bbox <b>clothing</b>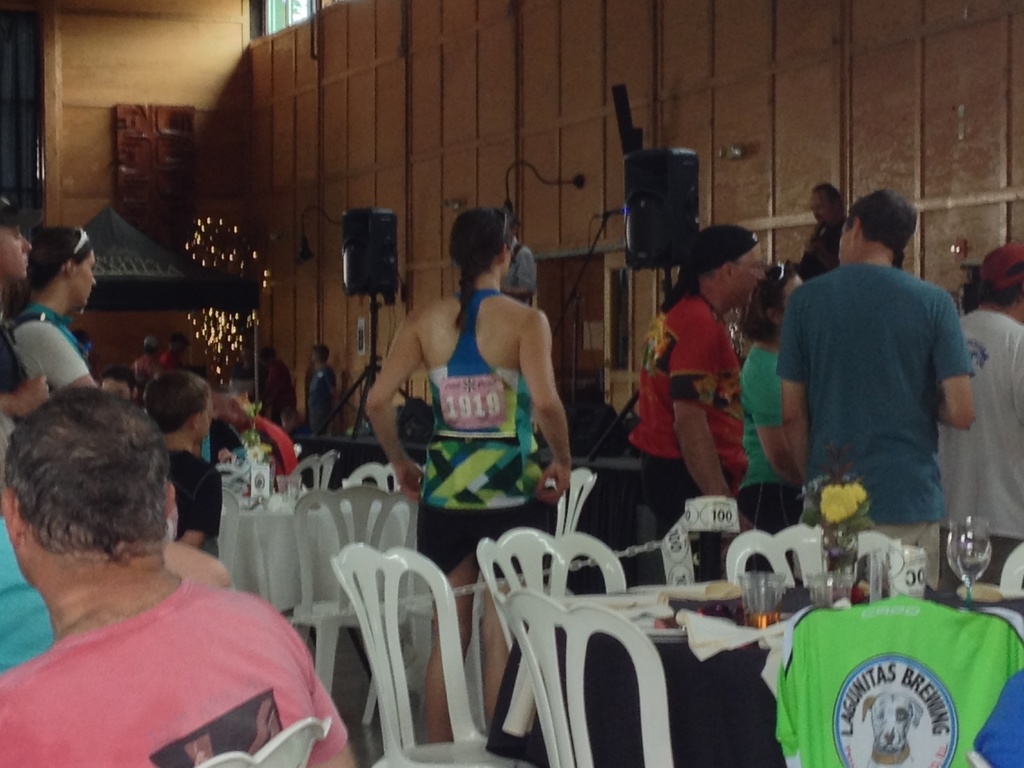
left=16, top=534, right=312, bottom=759
